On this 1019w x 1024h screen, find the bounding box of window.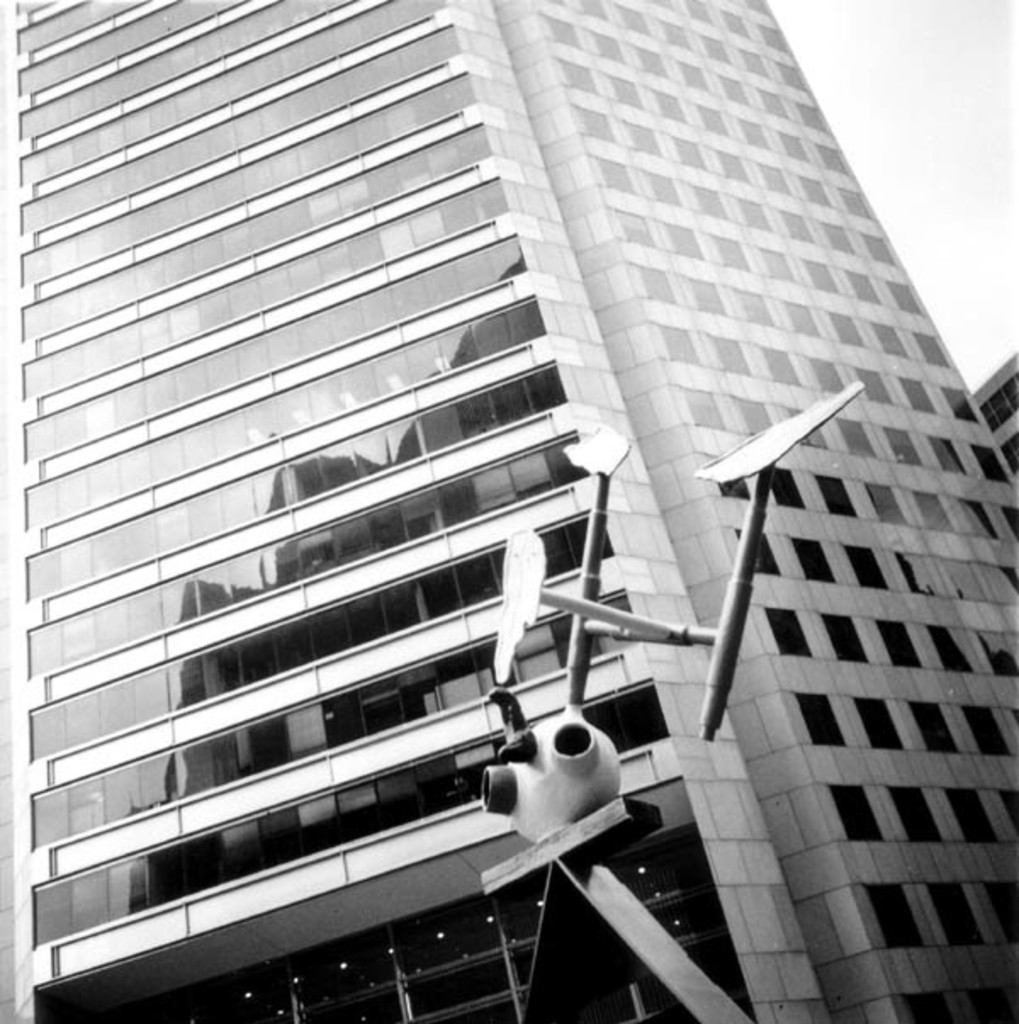
Bounding box: 771/474/805/511.
